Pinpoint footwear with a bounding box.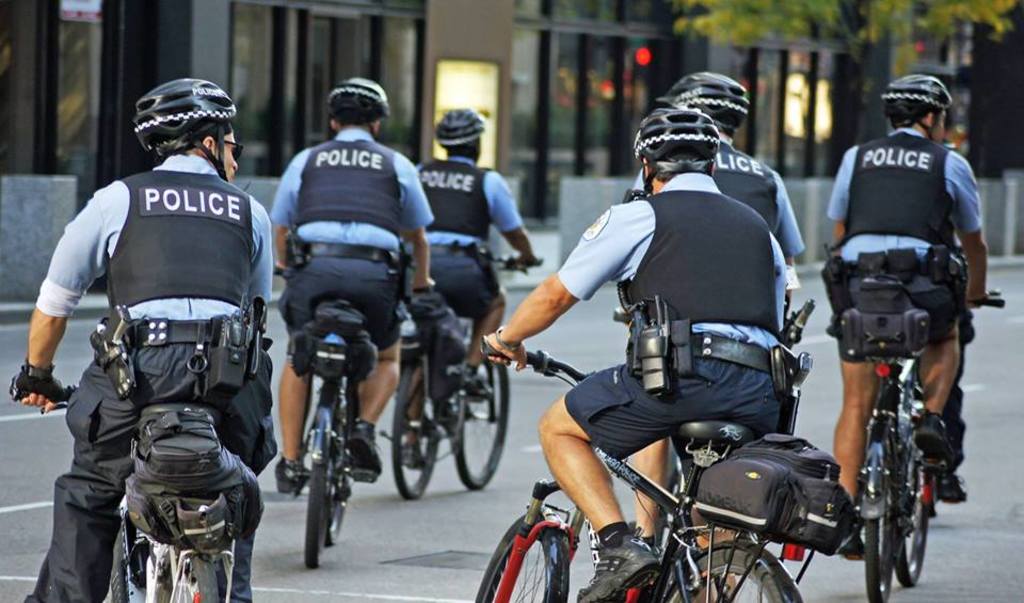
918 411 950 459.
